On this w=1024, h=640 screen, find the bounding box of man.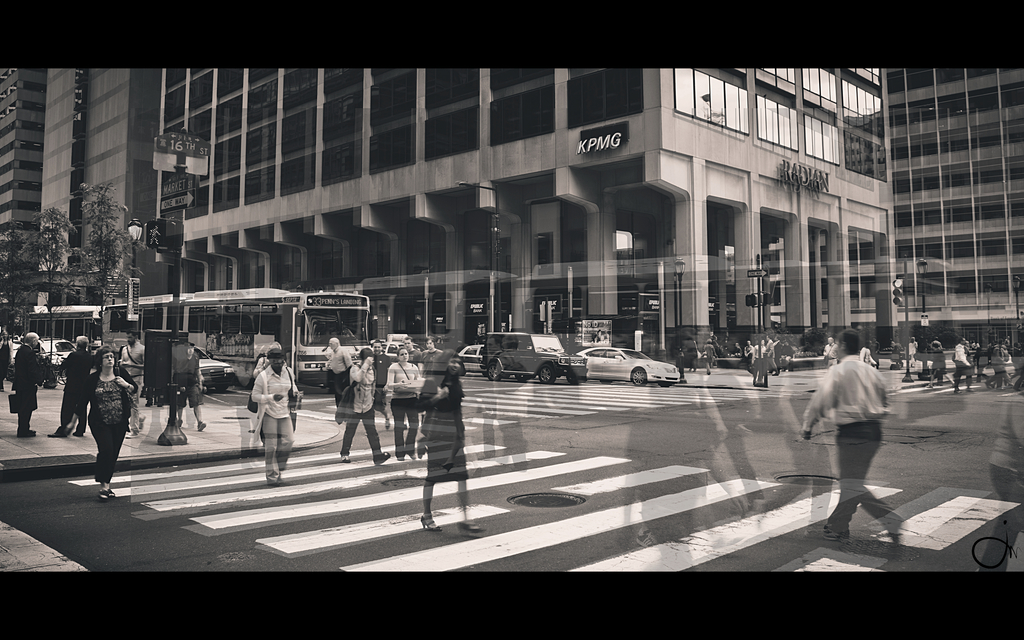
Bounding box: x1=120 y1=331 x2=144 y2=437.
